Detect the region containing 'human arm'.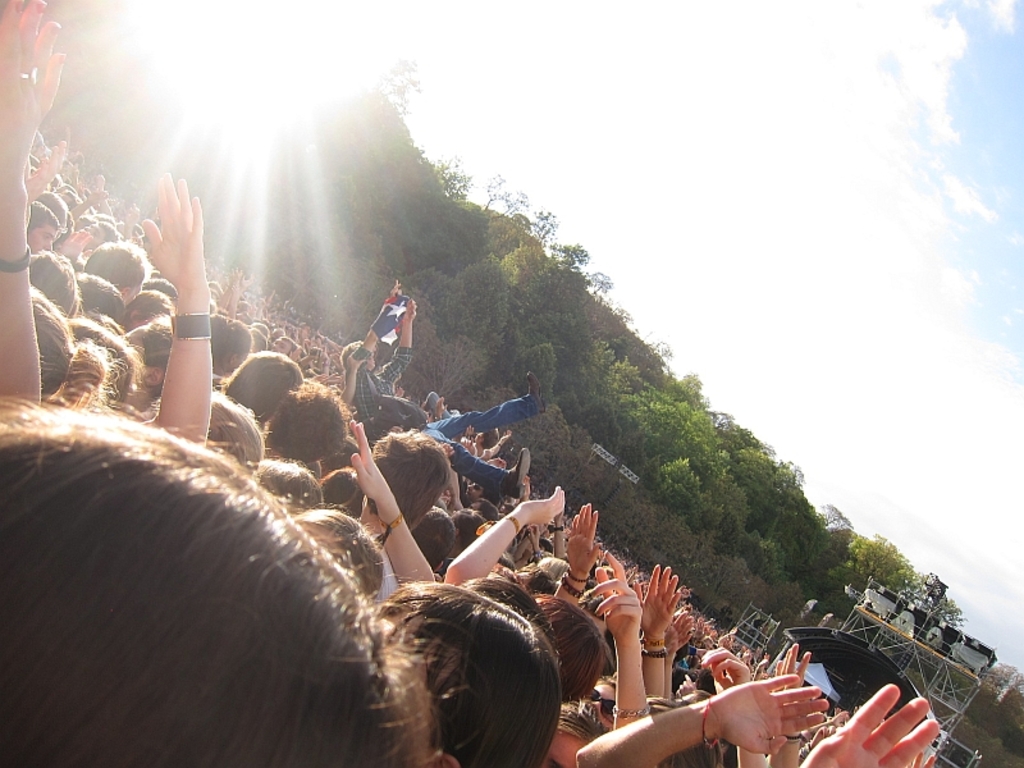
Rect(22, 141, 67, 224).
